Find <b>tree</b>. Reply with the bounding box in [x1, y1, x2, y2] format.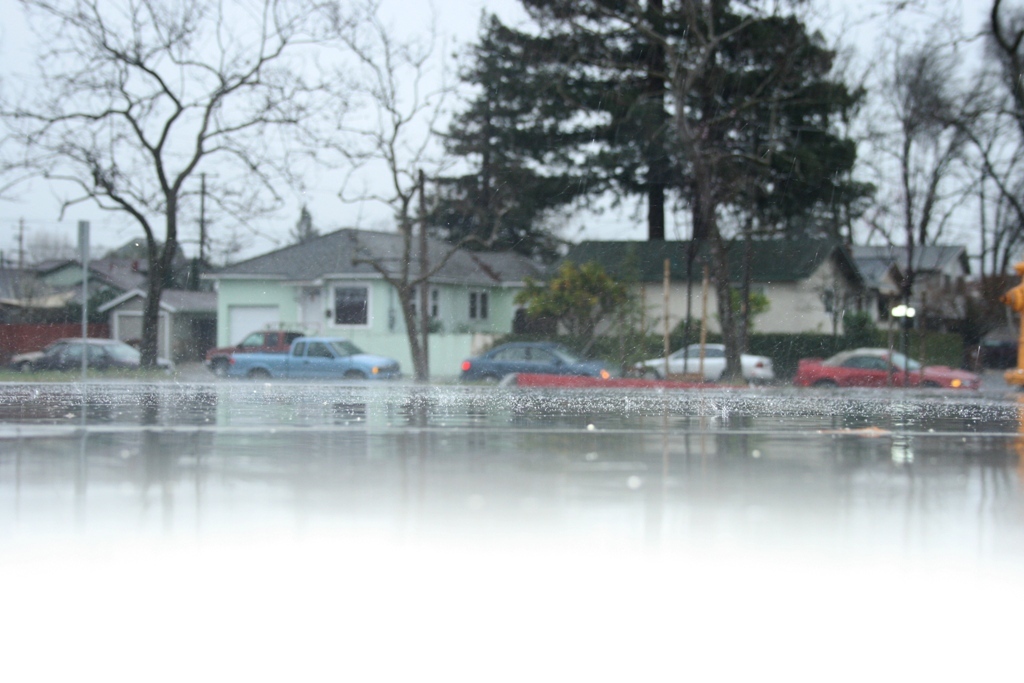
[409, 9, 897, 371].
